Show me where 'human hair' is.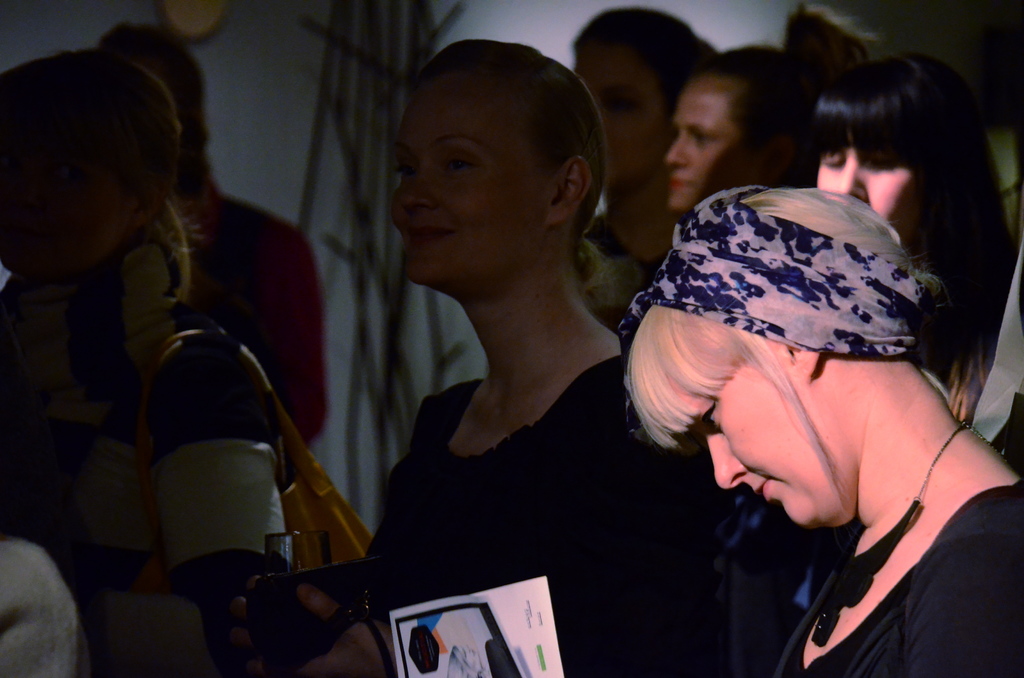
'human hair' is at x1=611, y1=185, x2=948, y2=513.
